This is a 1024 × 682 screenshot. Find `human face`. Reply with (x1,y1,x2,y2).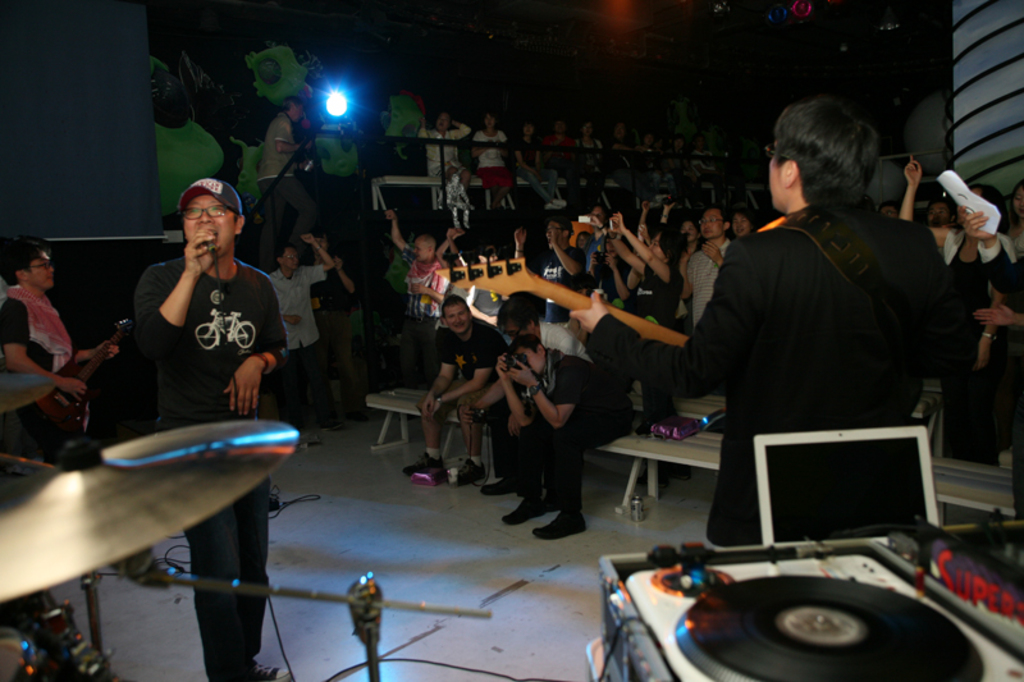
(415,238,428,255).
